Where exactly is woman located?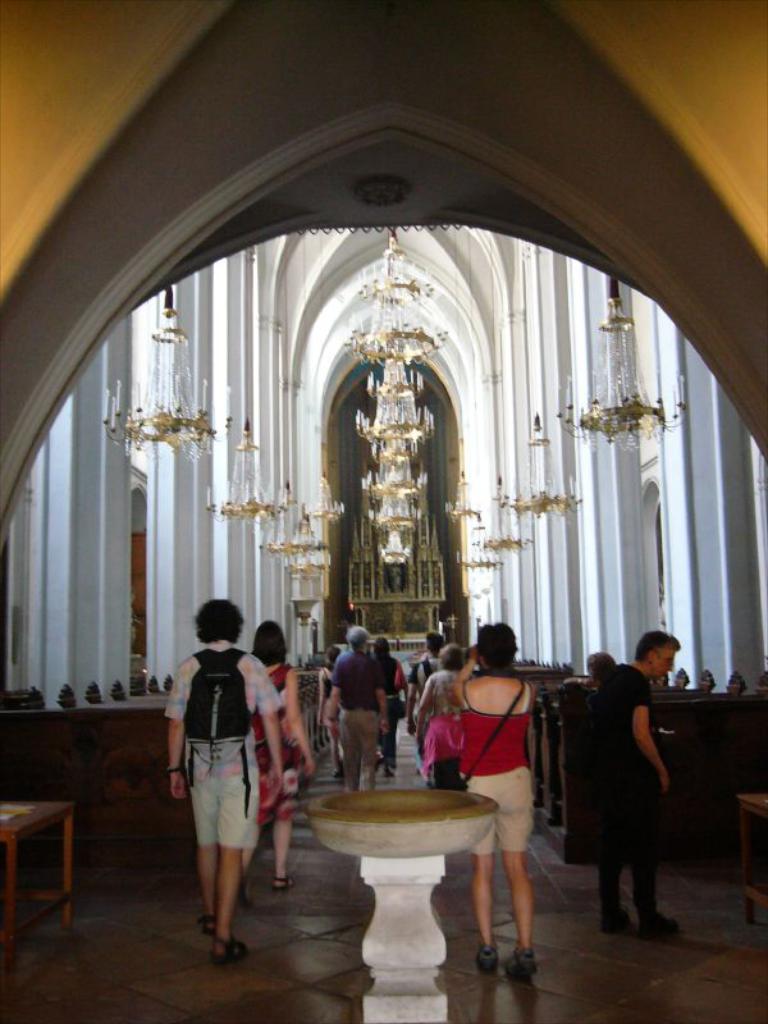
Its bounding box is {"left": 454, "top": 620, "right": 538, "bottom": 977}.
